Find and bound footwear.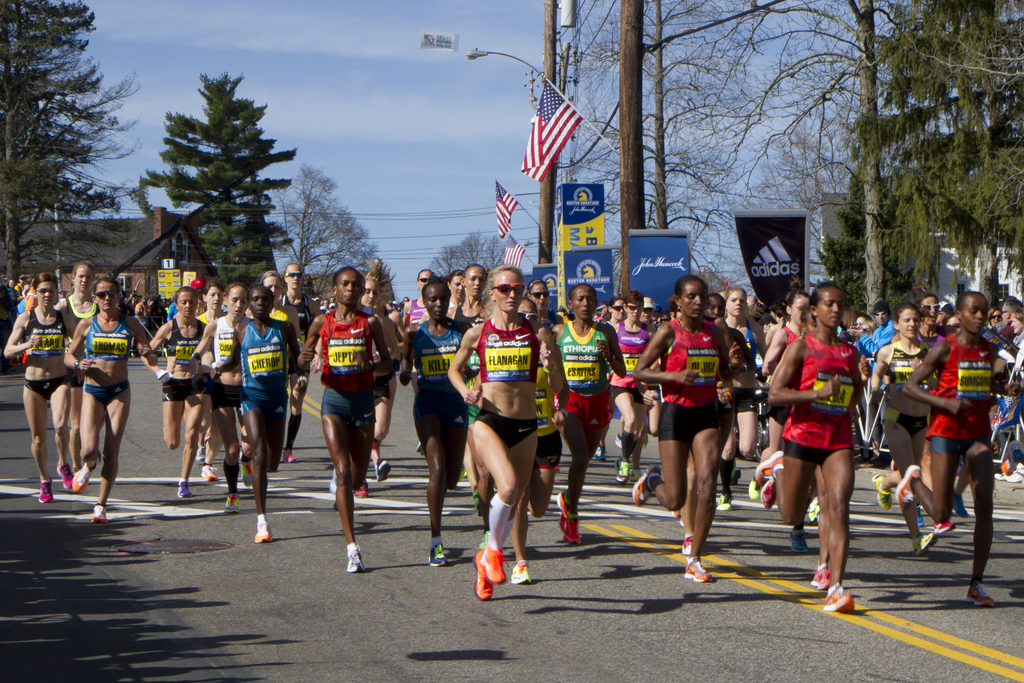
Bound: box=[177, 481, 191, 497].
